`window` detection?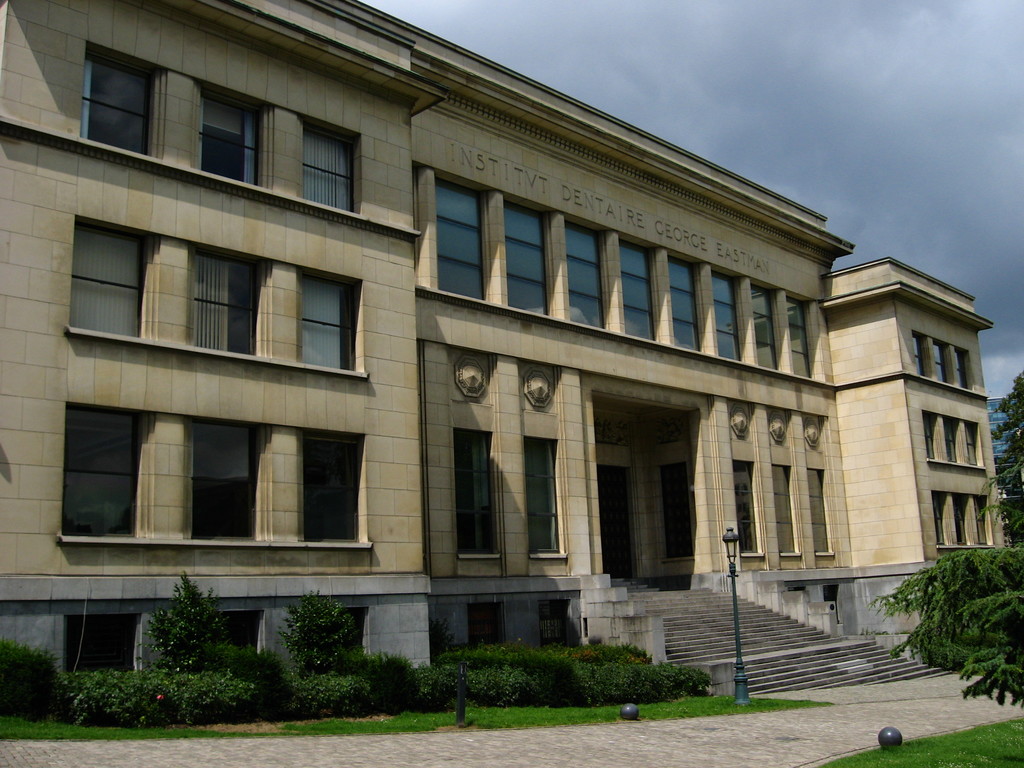
562, 220, 605, 328
